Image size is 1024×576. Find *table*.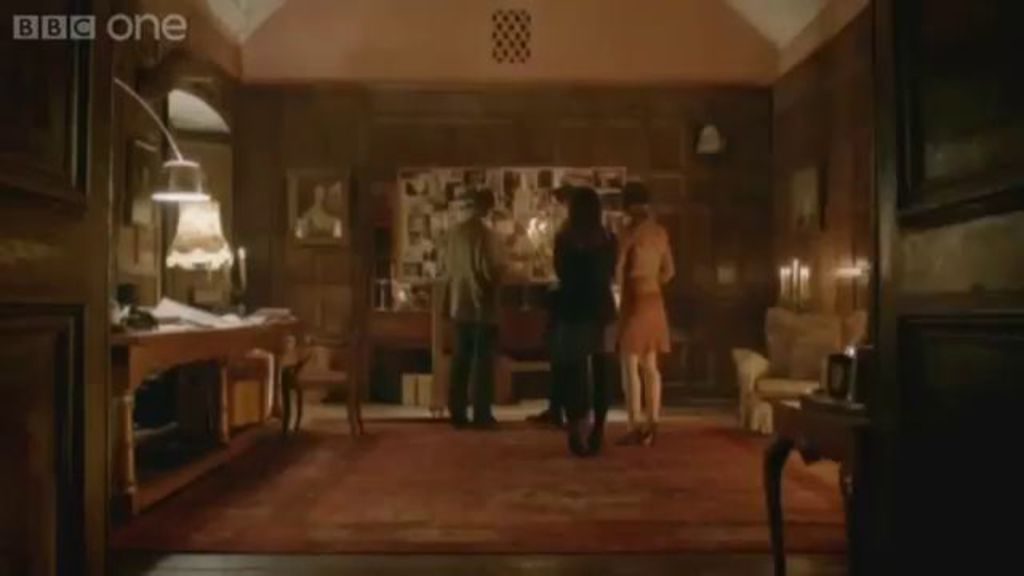
763,402,867,574.
